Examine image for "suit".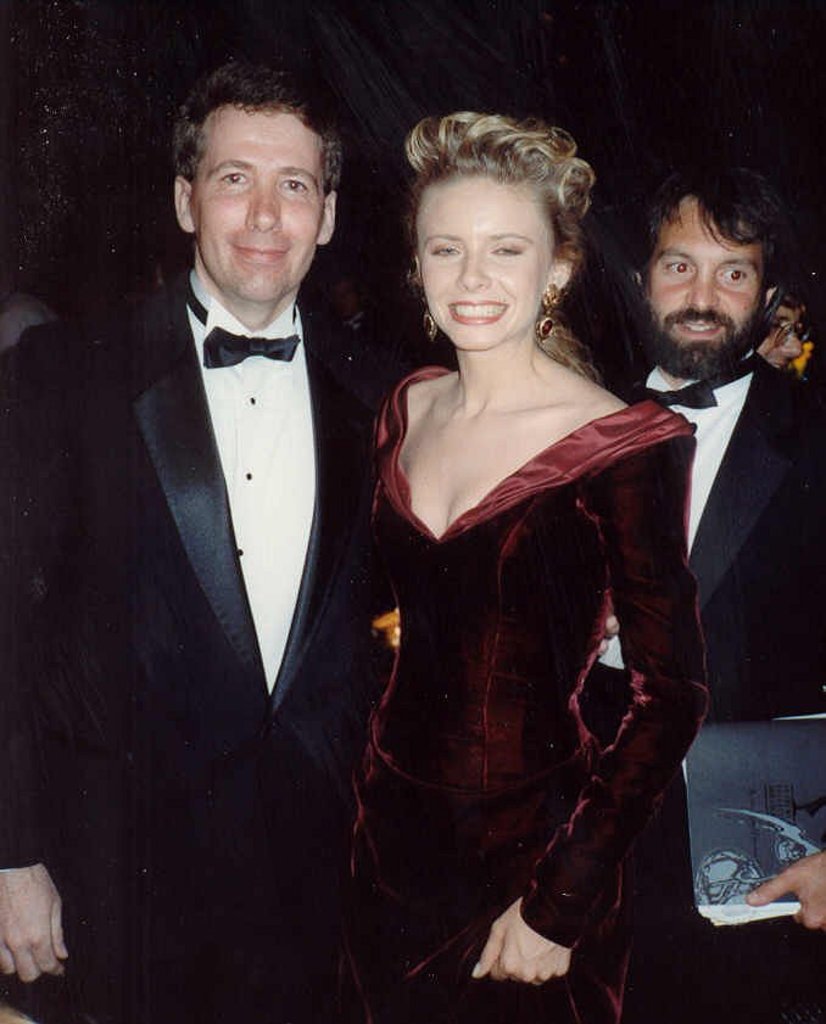
Examination result: x1=46 y1=83 x2=407 y2=1020.
